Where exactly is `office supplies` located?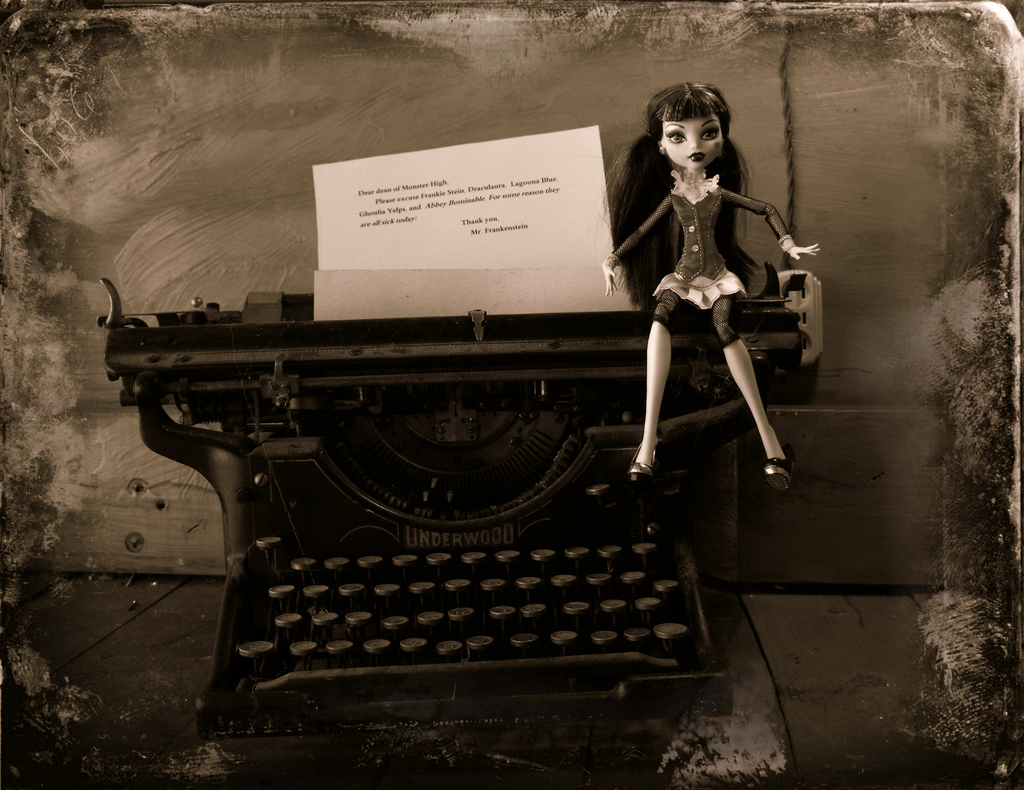
Its bounding box is [172,330,774,782].
